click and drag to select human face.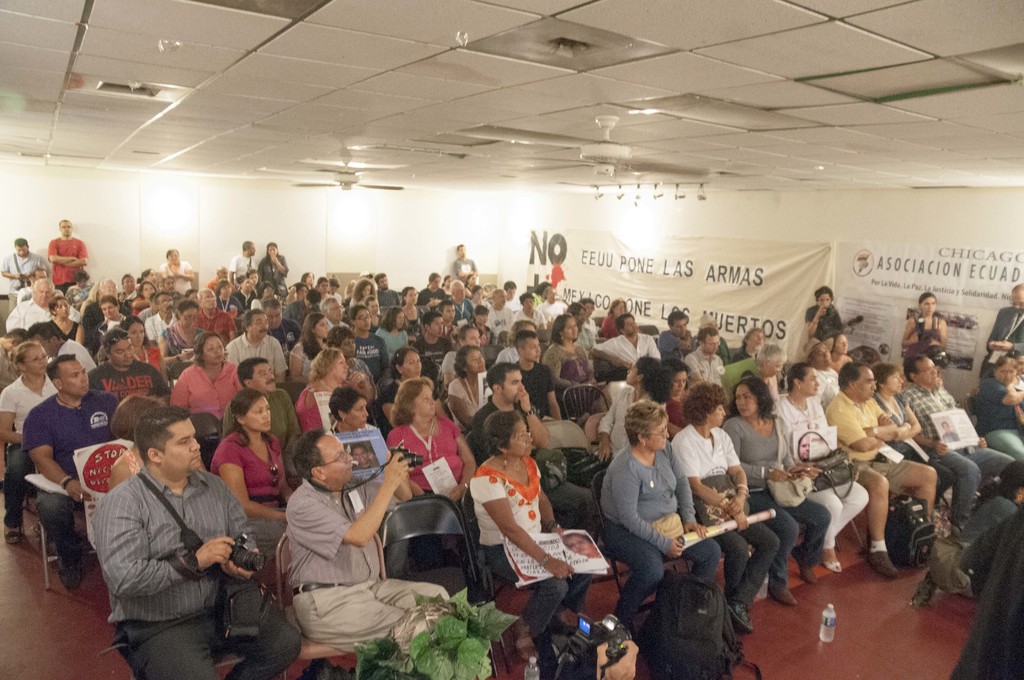
Selection: (267,244,280,257).
